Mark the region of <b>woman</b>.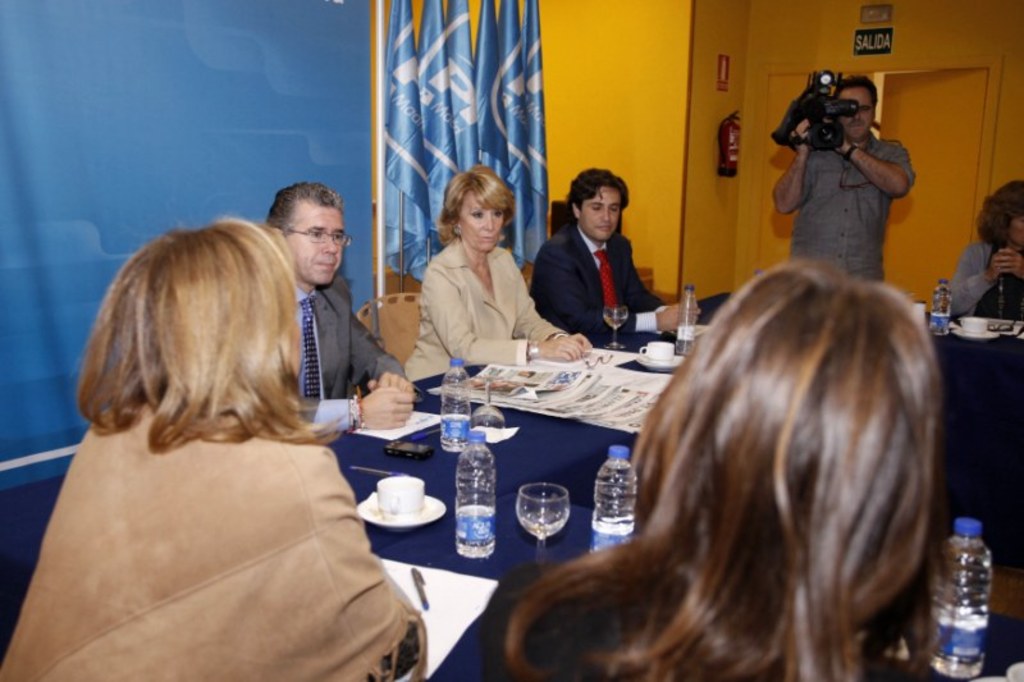
Region: crop(0, 218, 431, 681).
